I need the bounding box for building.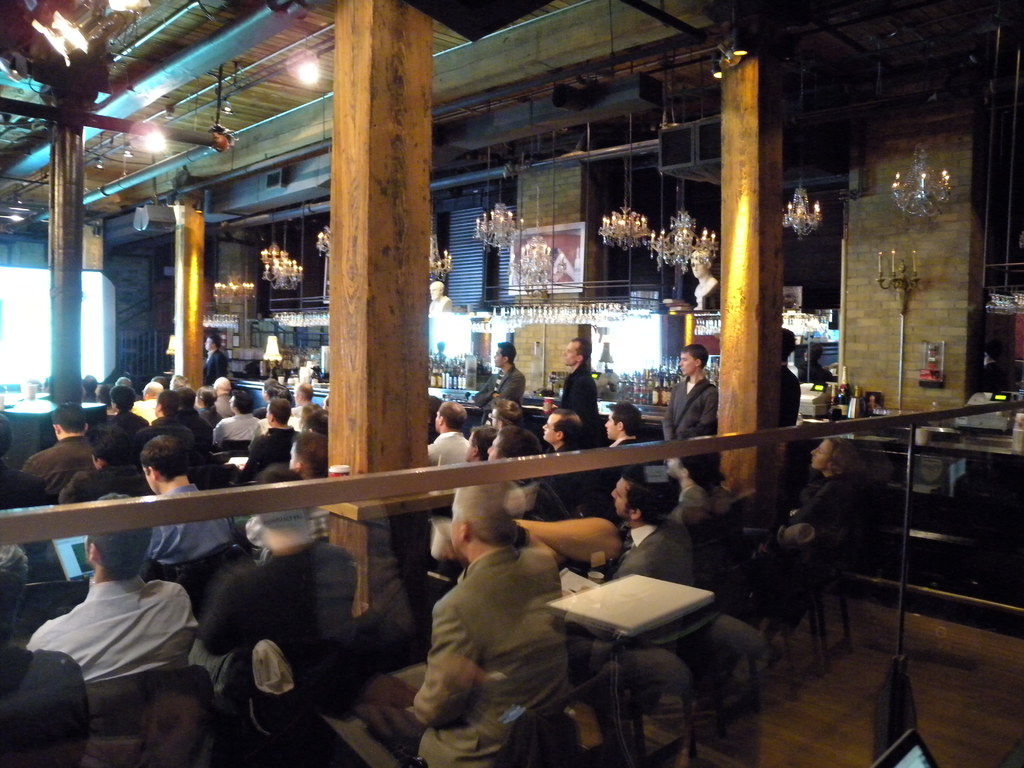
Here it is: rect(0, 1, 1023, 767).
